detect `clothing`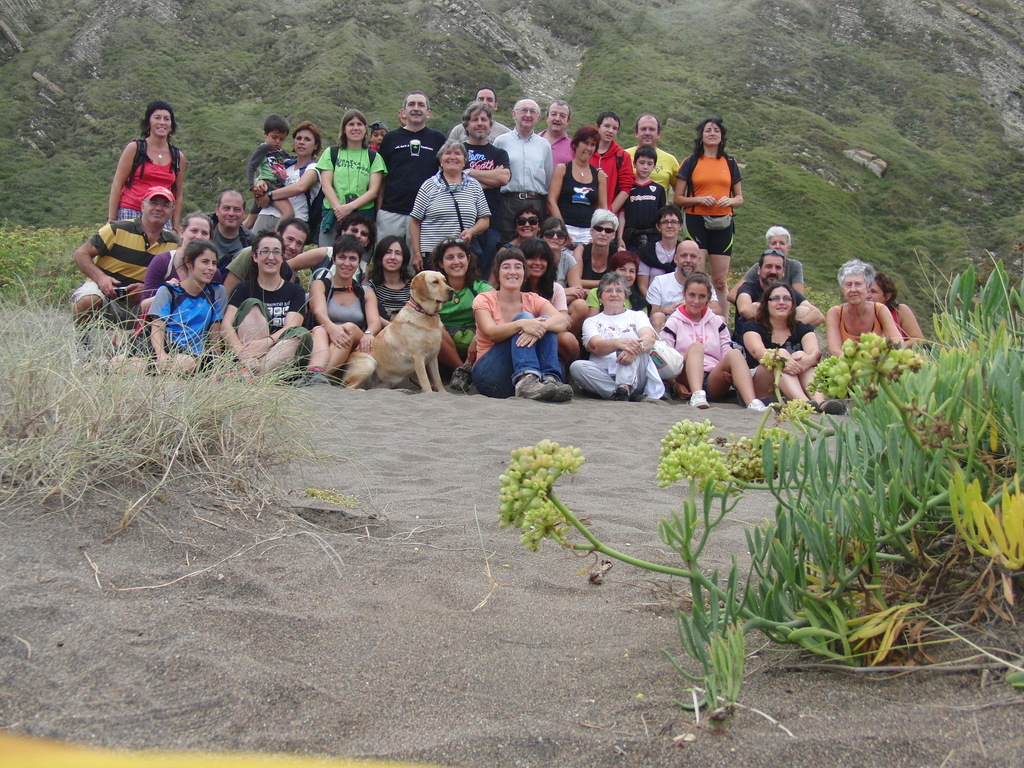
box=[143, 281, 232, 368]
